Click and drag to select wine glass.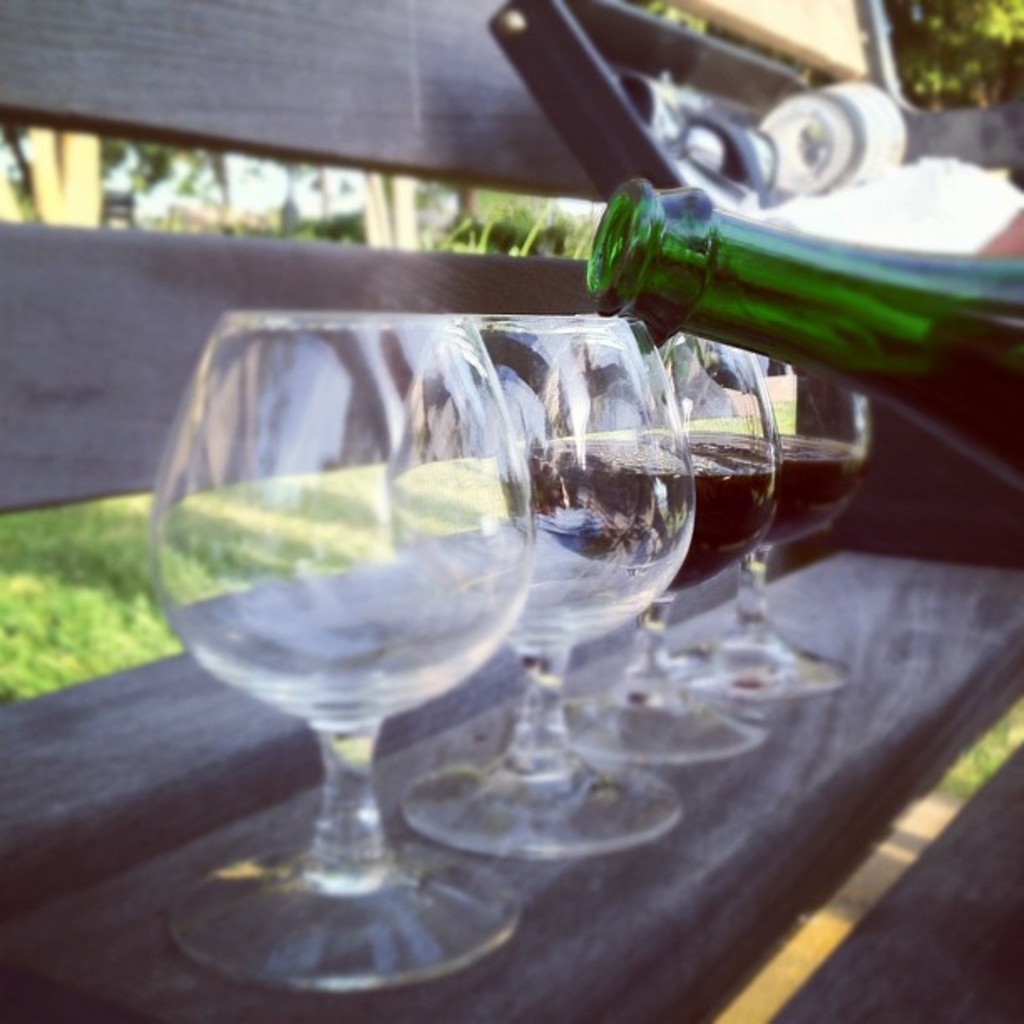
Selection: detection(151, 315, 545, 987).
